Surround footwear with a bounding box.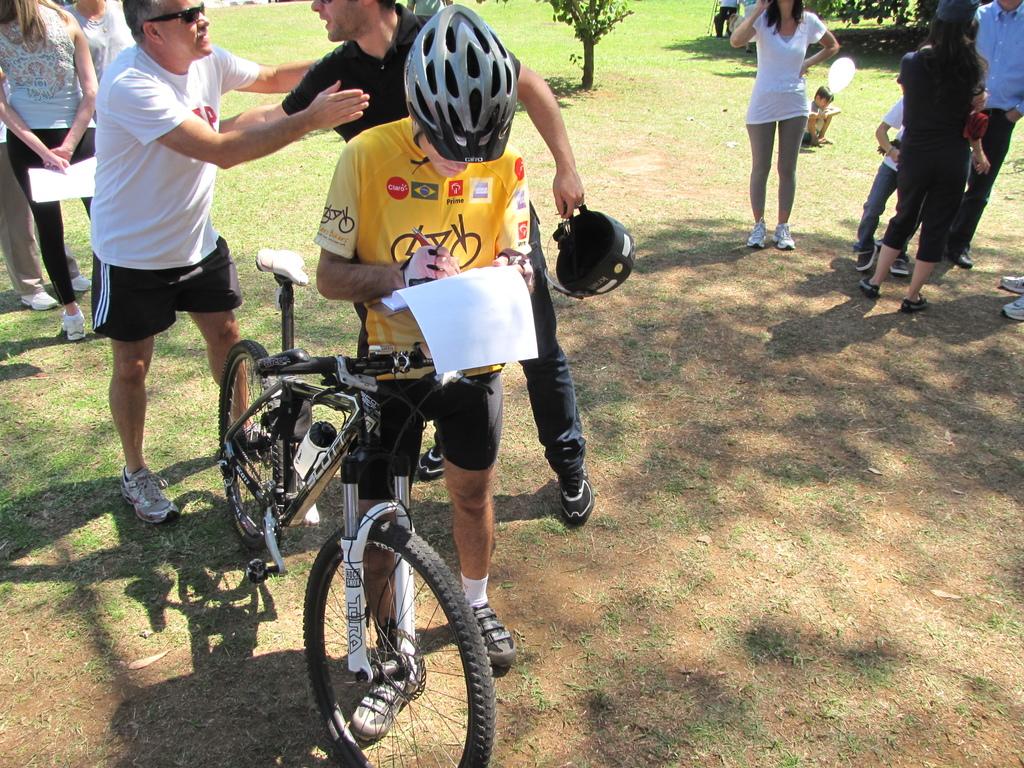
left=856, top=240, right=878, bottom=271.
